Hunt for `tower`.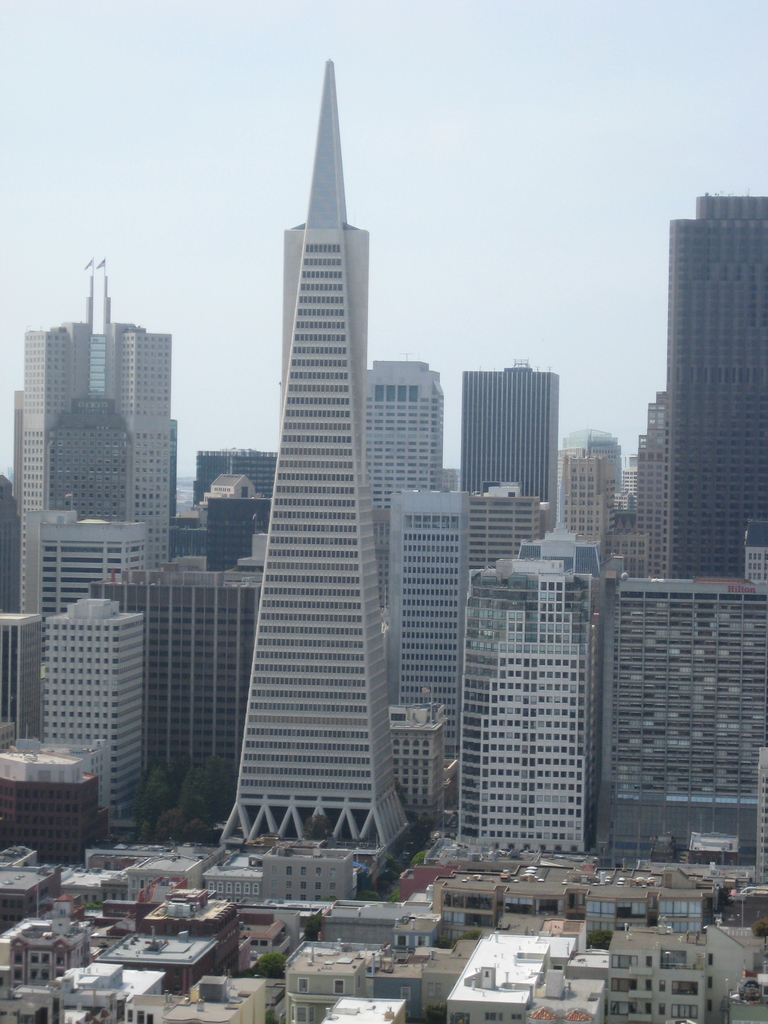
Hunted down at 196/36/456/920.
